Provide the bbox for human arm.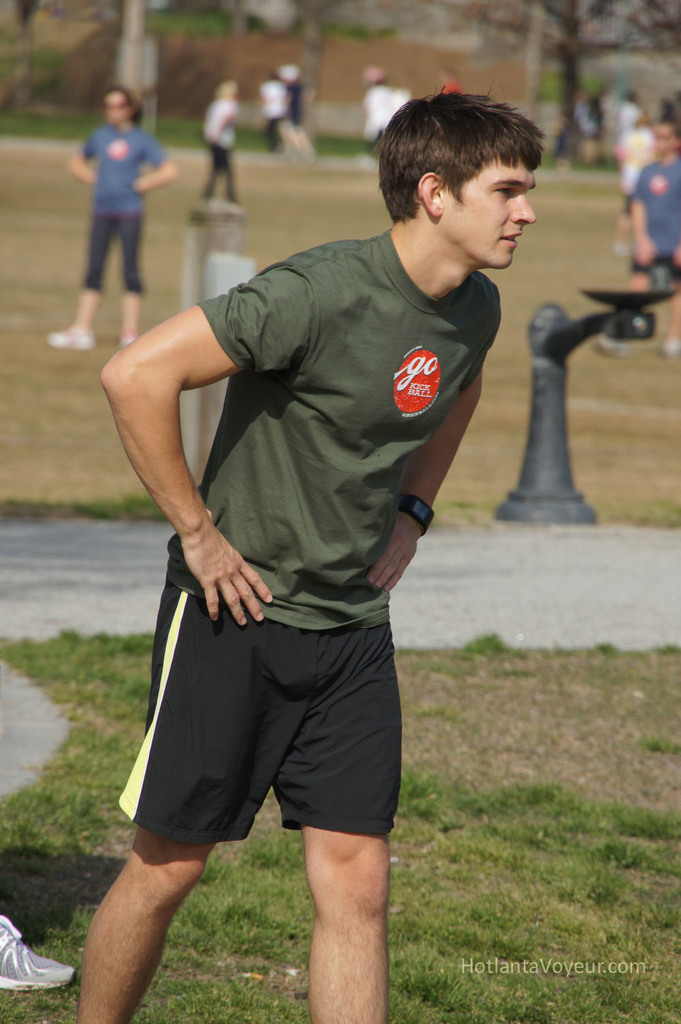
x1=132, y1=136, x2=181, y2=204.
